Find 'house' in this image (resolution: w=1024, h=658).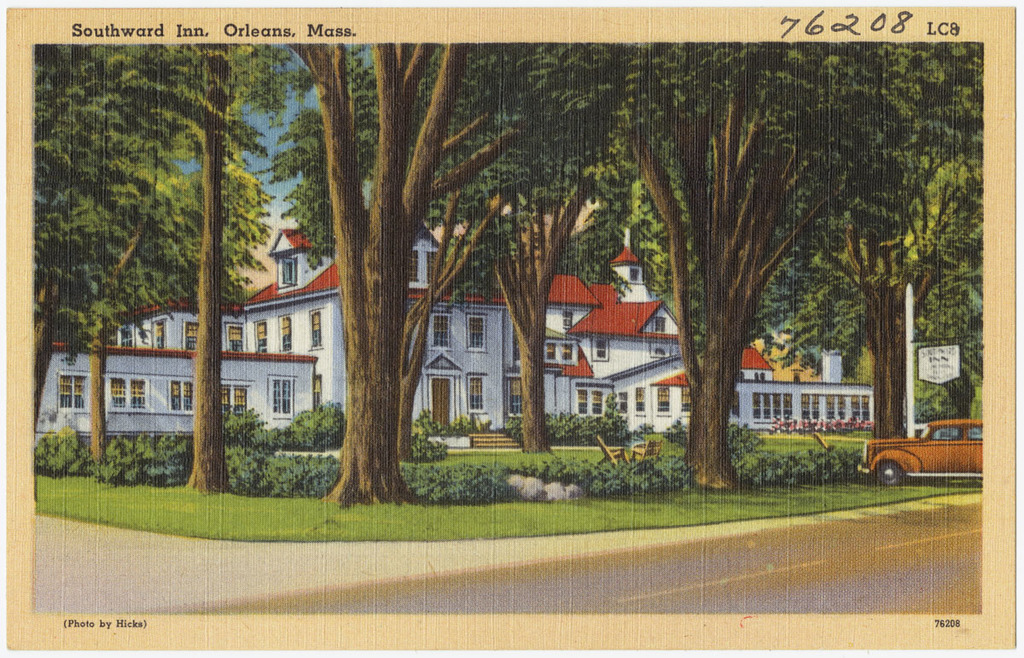
531/312/591/407.
